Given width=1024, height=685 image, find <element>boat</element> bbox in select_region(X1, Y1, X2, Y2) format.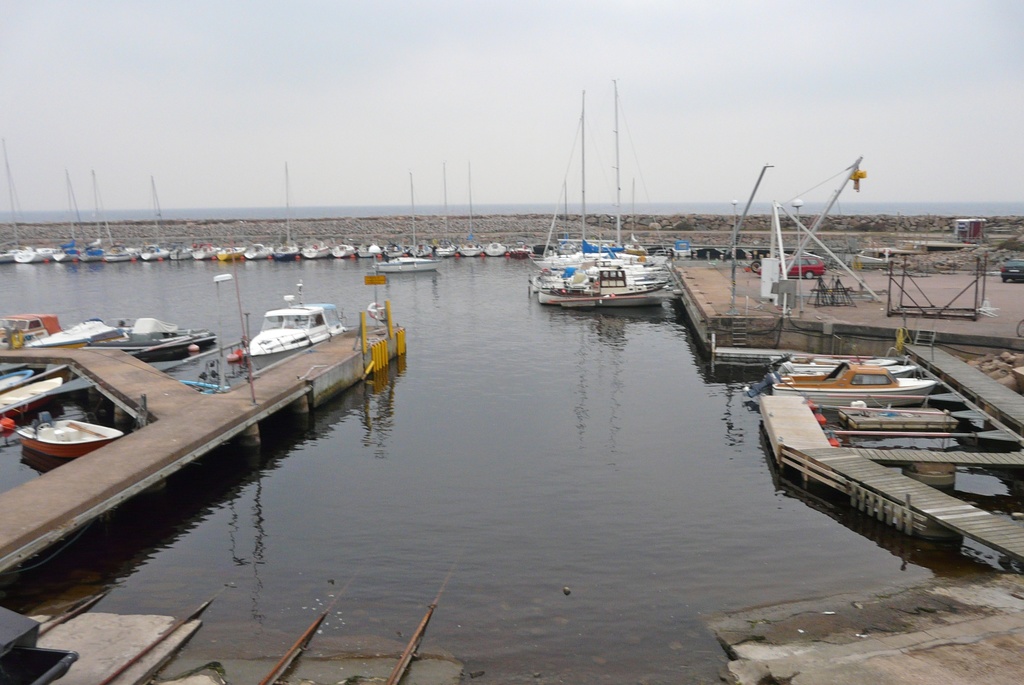
select_region(0, 156, 26, 262).
